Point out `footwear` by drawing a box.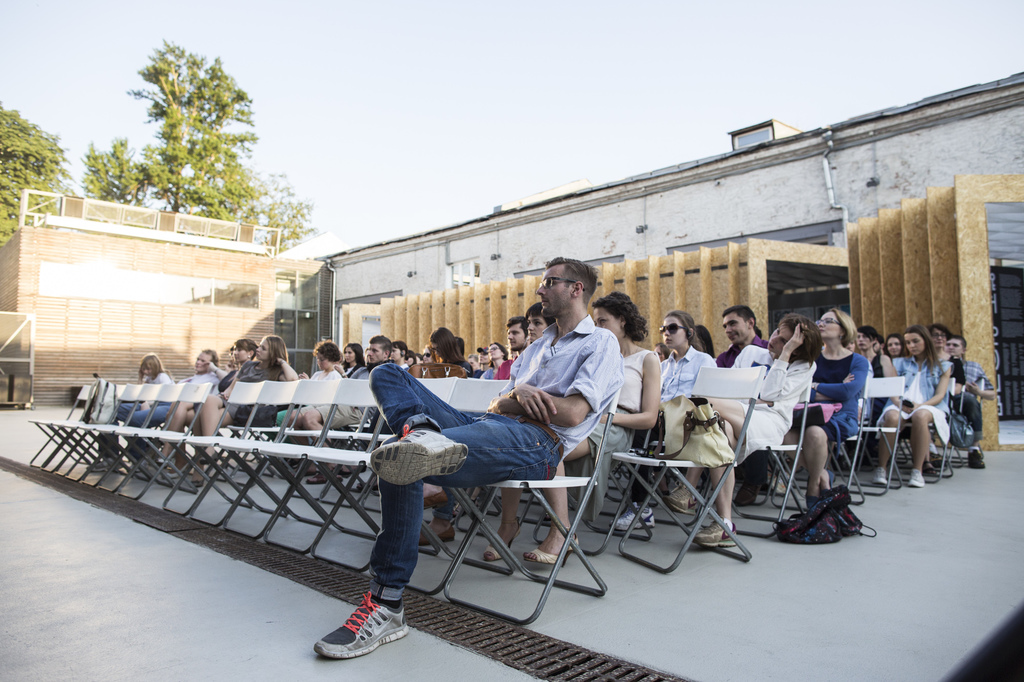
[420, 518, 457, 547].
